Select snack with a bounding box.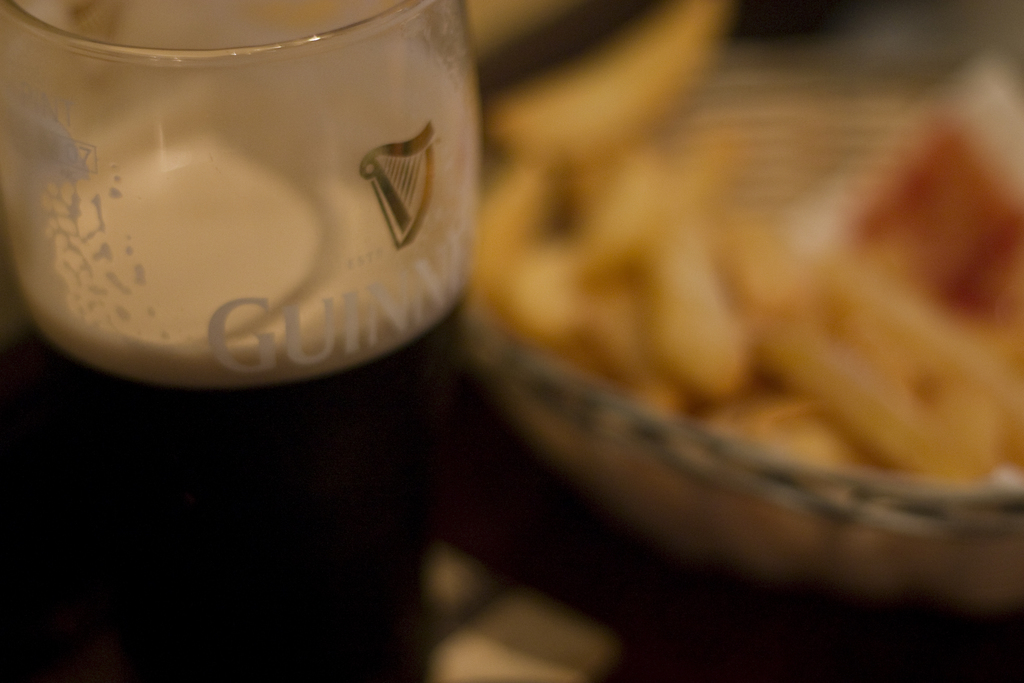
<box>456,0,1023,490</box>.
